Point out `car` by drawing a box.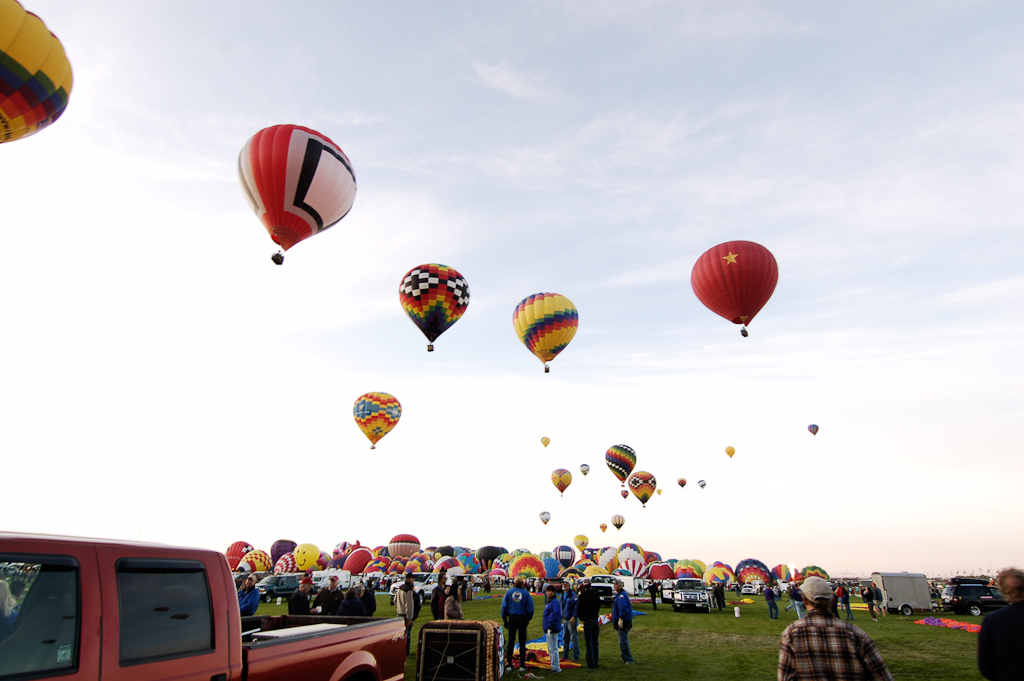
659/577/711/614.
